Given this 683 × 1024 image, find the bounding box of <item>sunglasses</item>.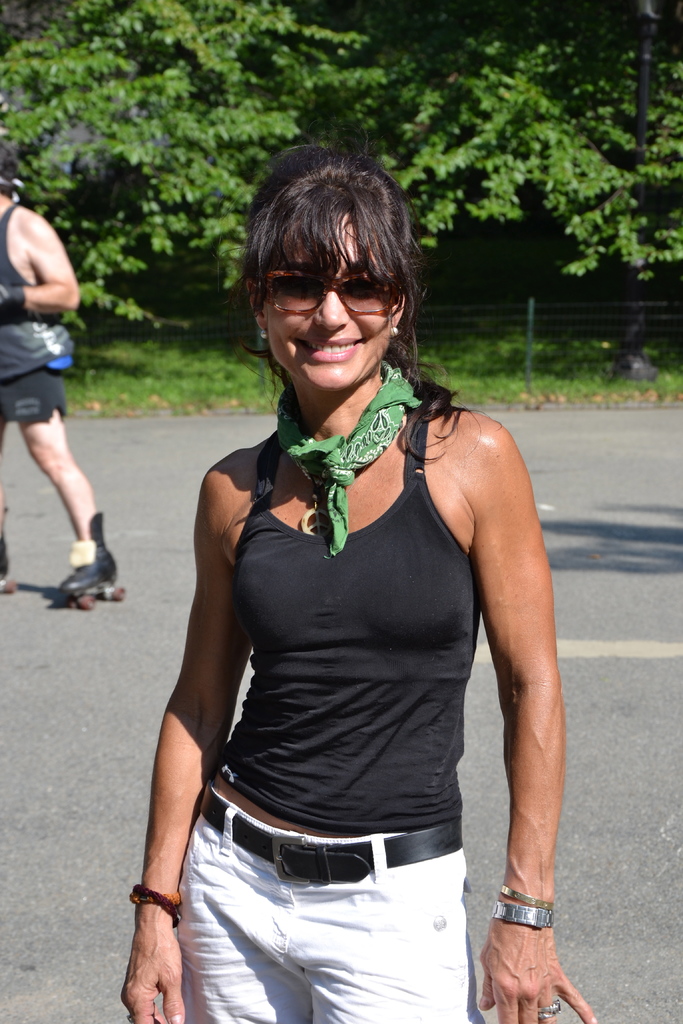
258 268 400 317.
